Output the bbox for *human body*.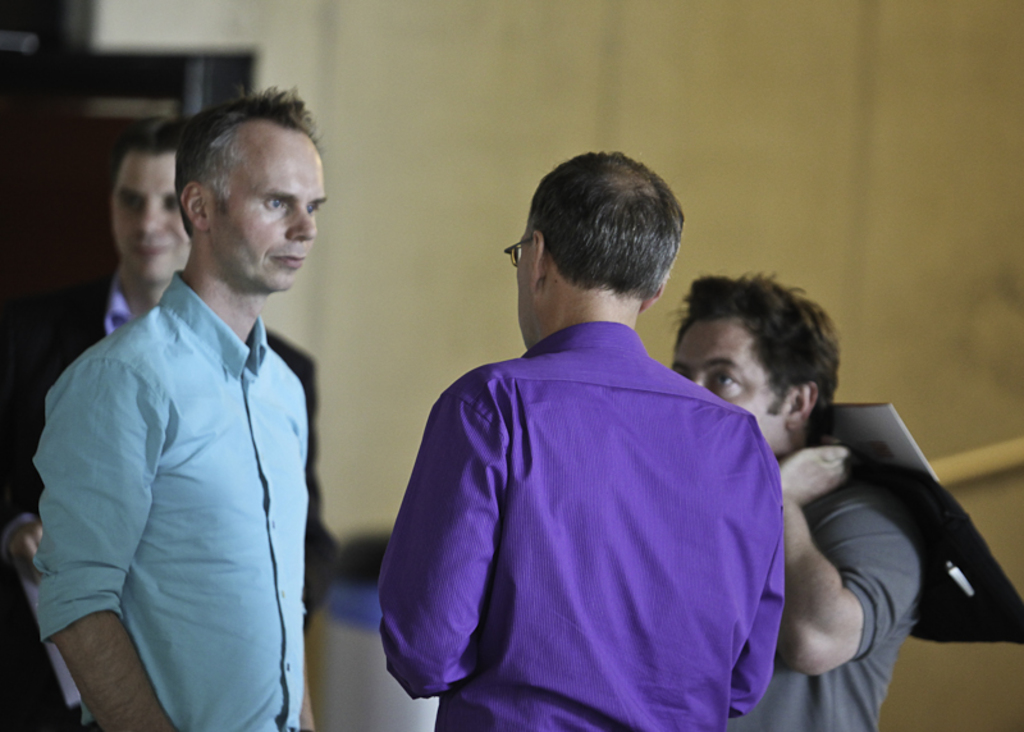
detection(0, 280, 316, 731).
